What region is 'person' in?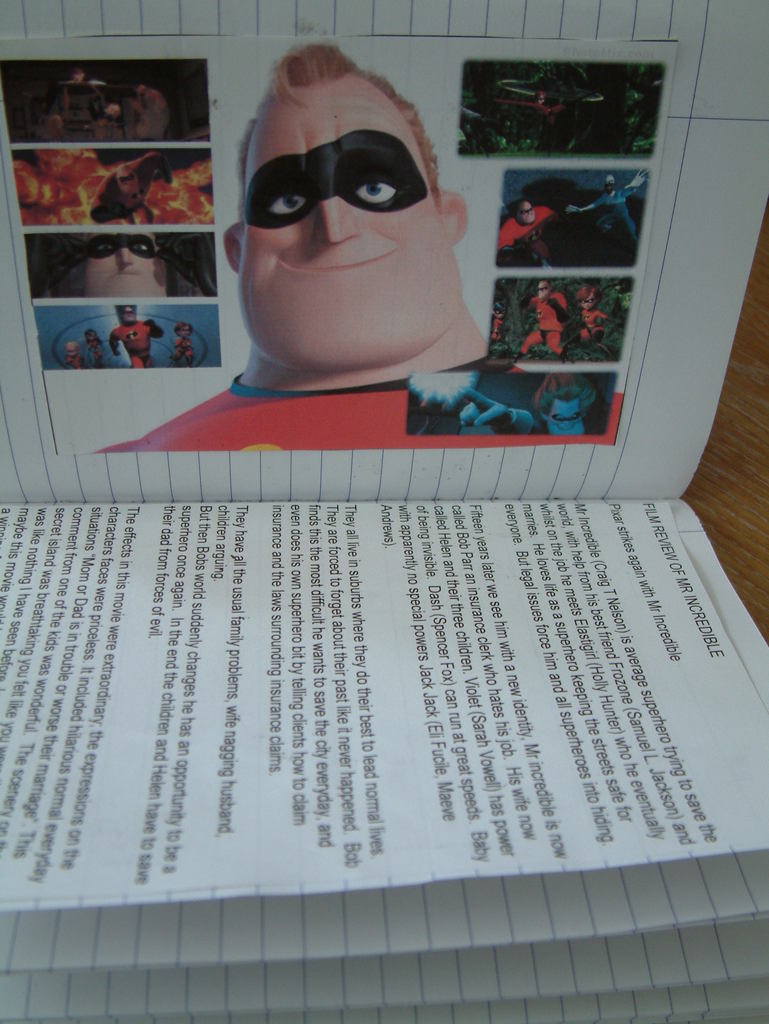
locate(50, 234, 198, 302).
